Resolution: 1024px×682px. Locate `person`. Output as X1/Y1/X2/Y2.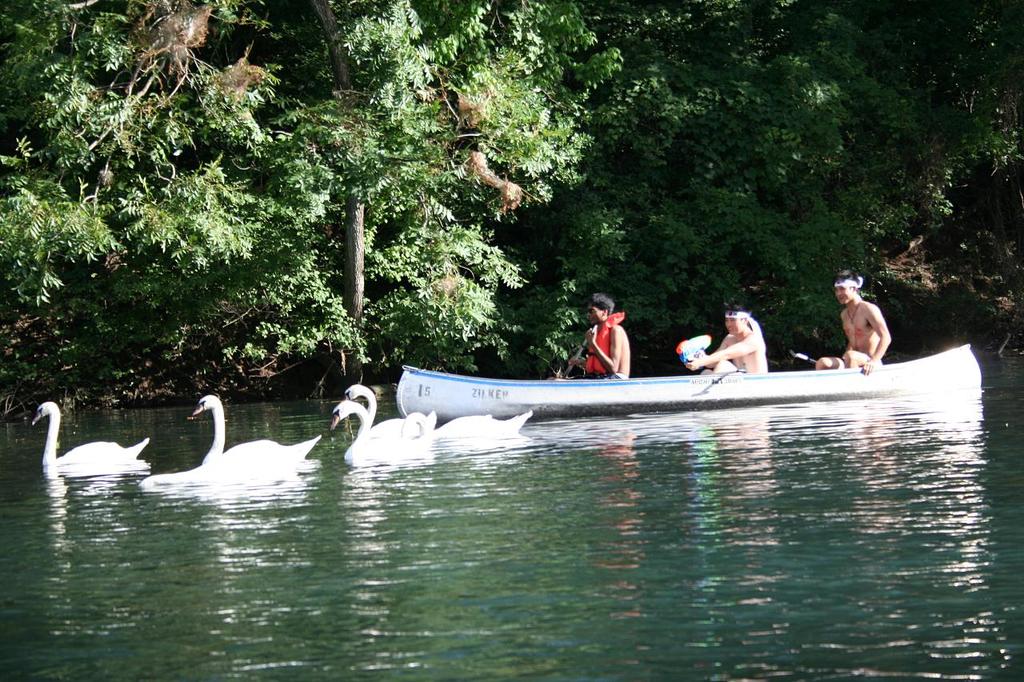
834/267/894/377.
